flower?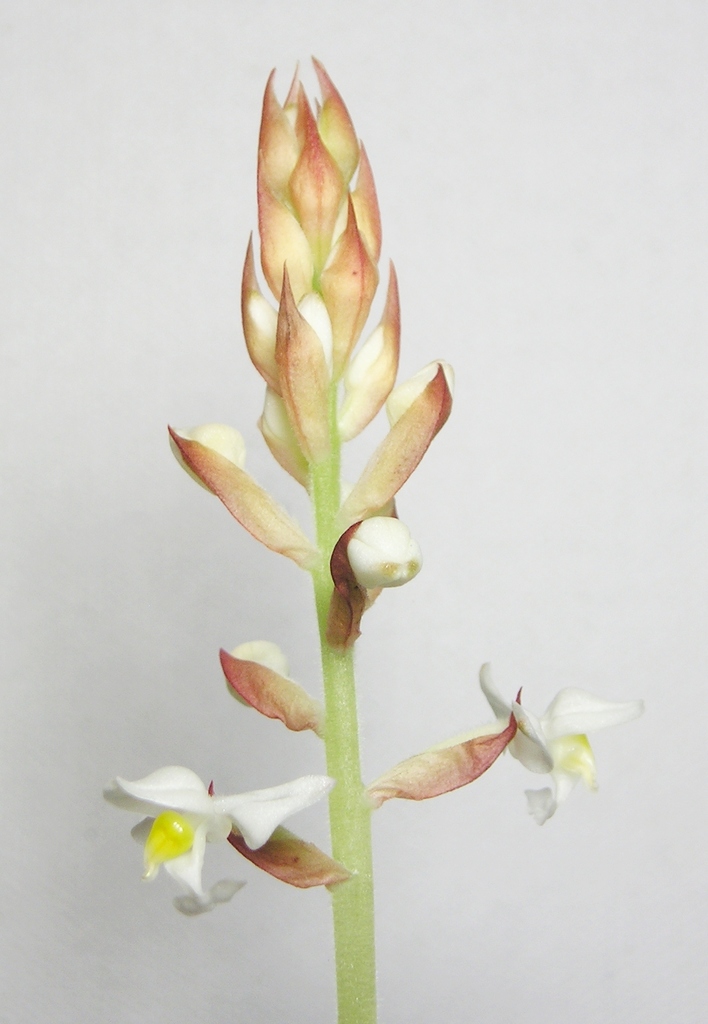
473:664:636:824
